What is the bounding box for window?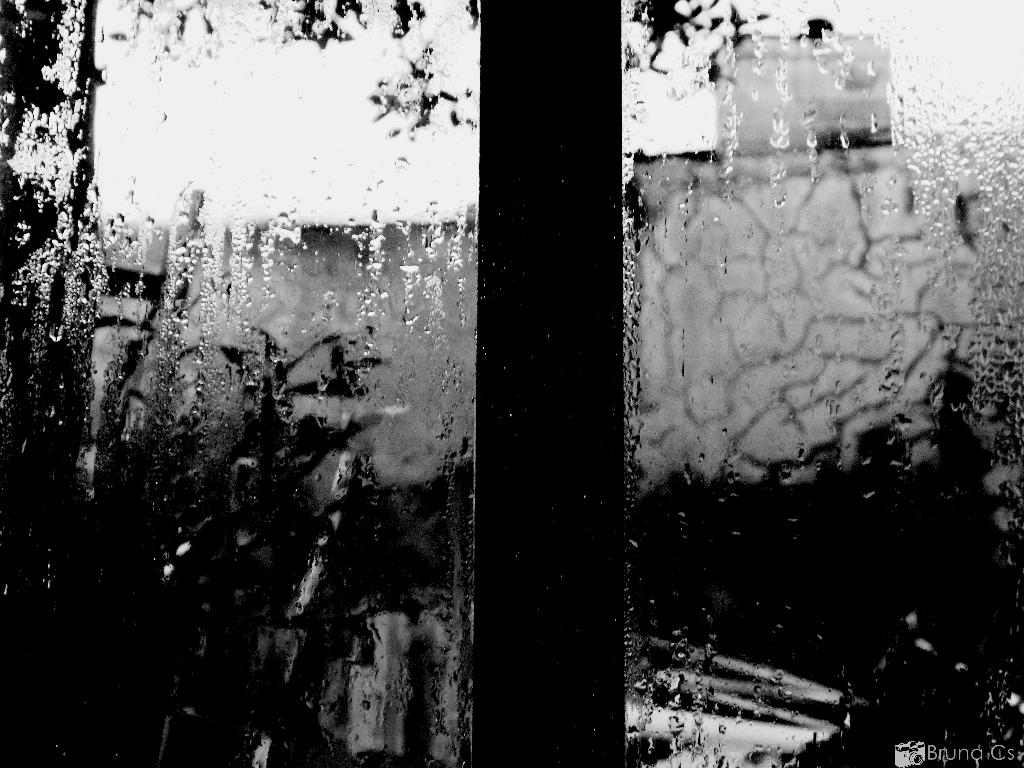
[0, 0, 1023, 767].
